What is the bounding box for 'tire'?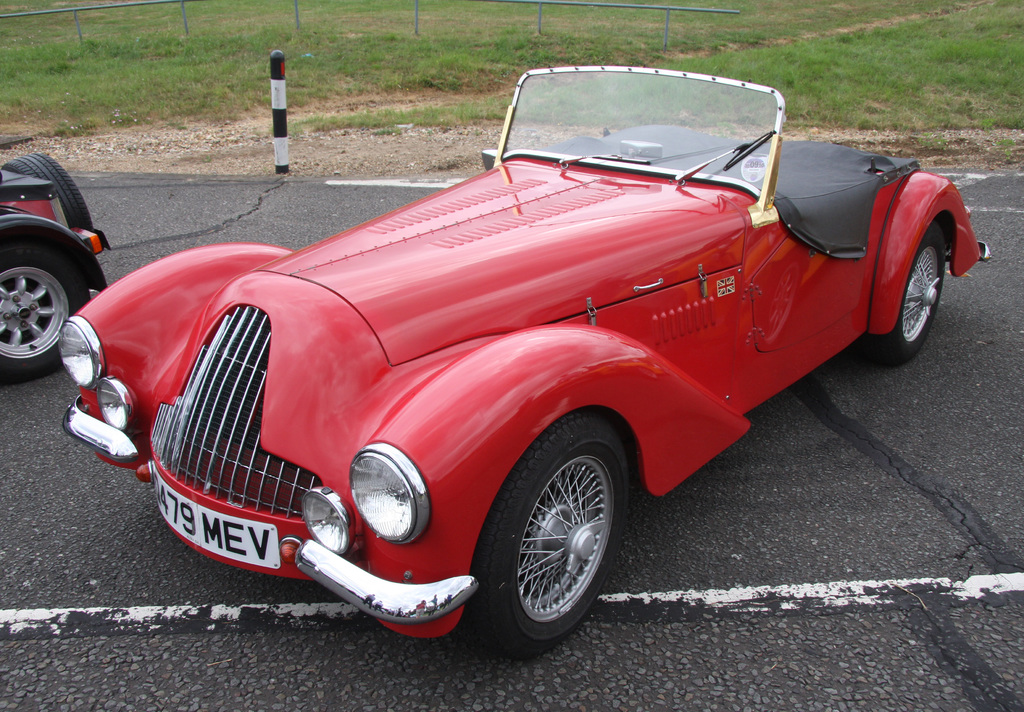
2/152/92/234.
